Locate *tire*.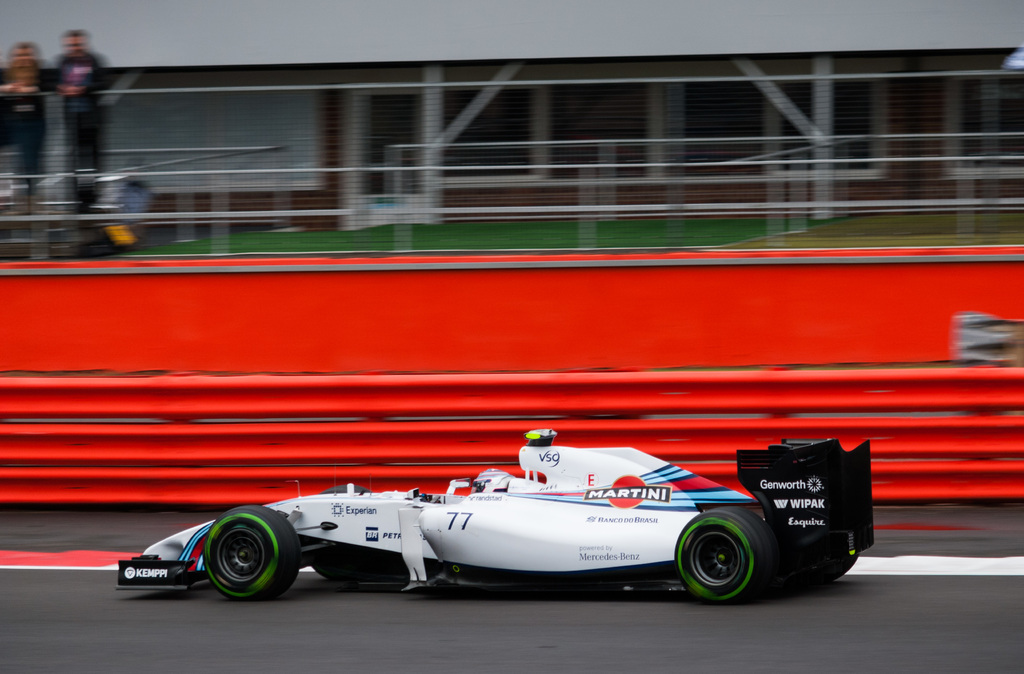
Bounding box: x1=673 y1=505 x2=767 y2=599.
